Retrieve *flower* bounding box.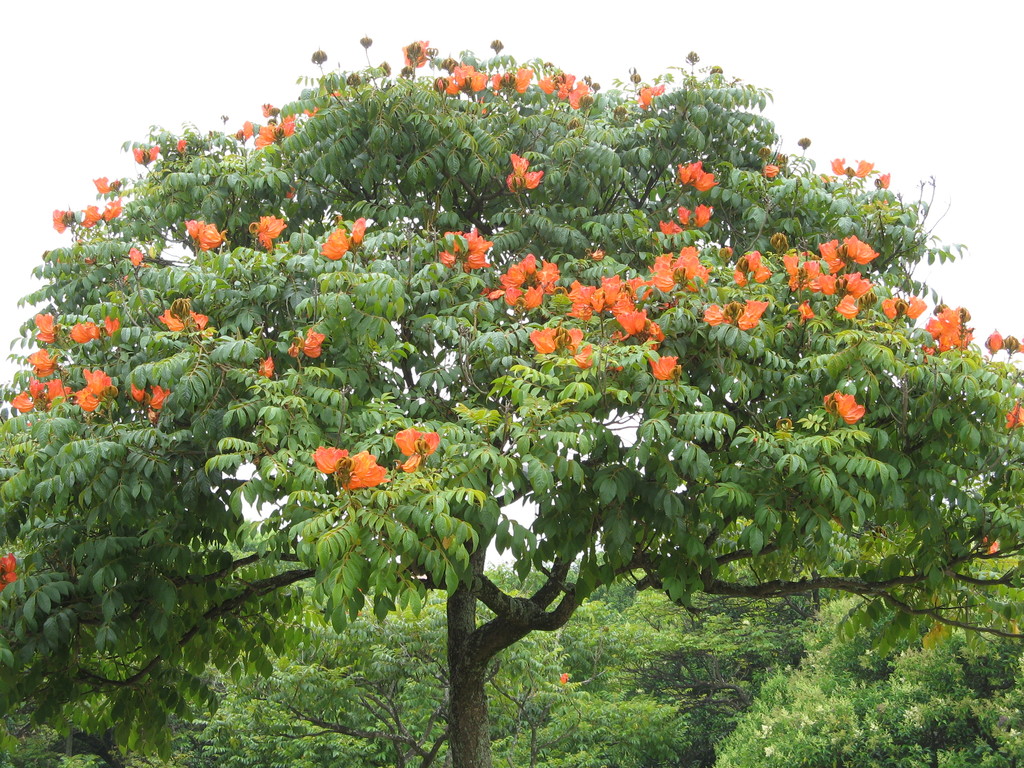
Bounding box: 521, 257, 534, 269.
